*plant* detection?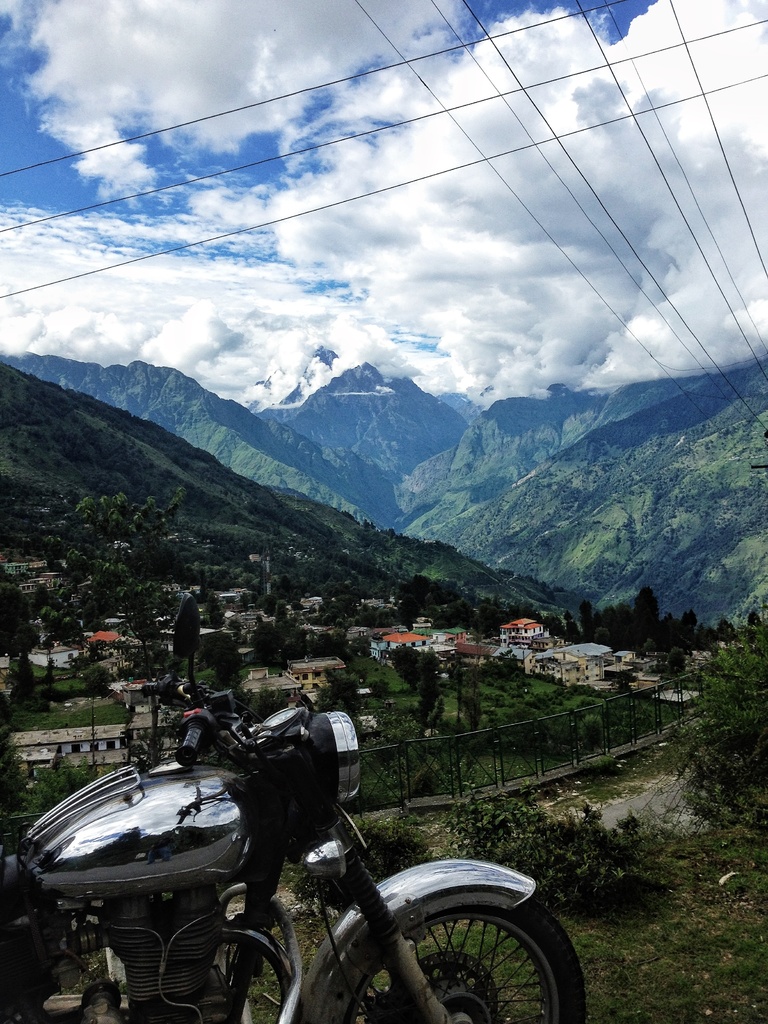
crop(621, 711, 653, 732)
